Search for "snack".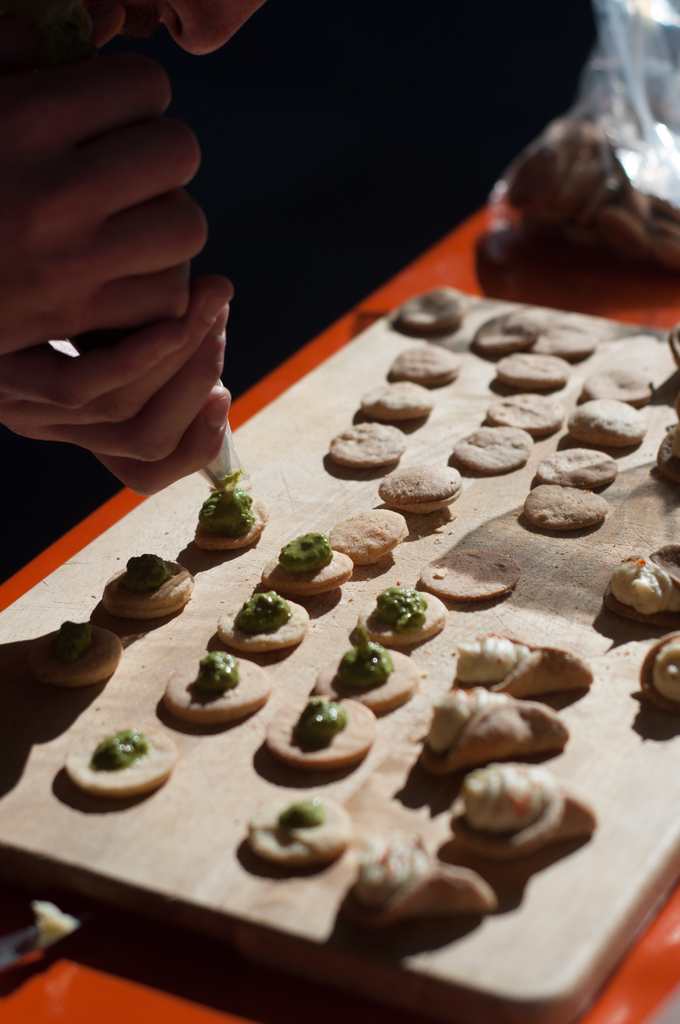
Found at box(603, 547, 679, 630).
